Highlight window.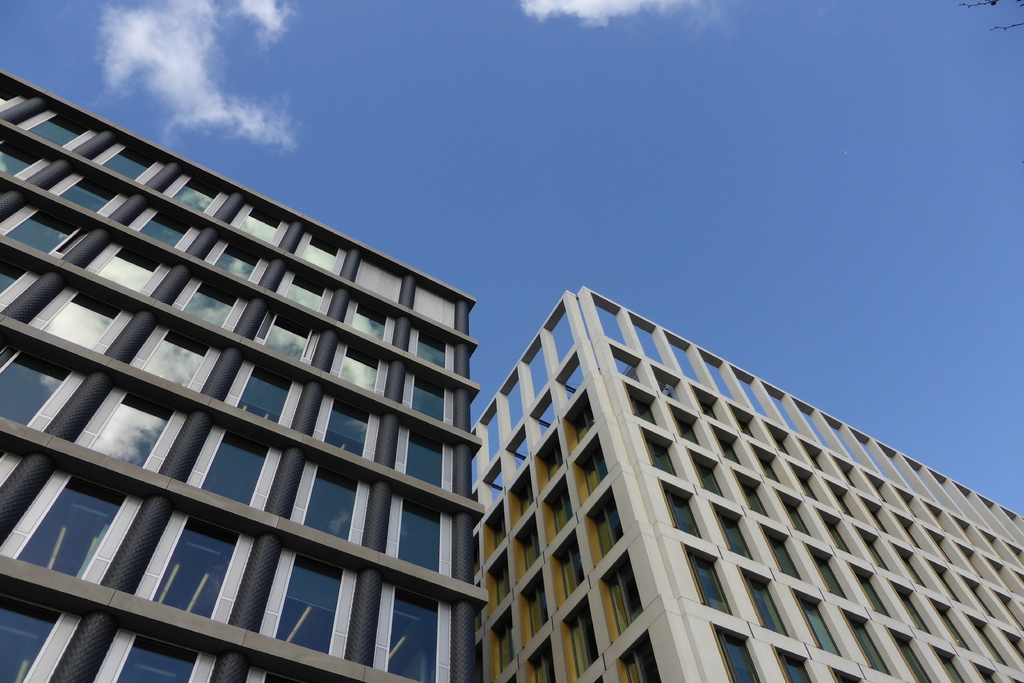
Highlighted region: bbox=(569, 607, 600, 673).
